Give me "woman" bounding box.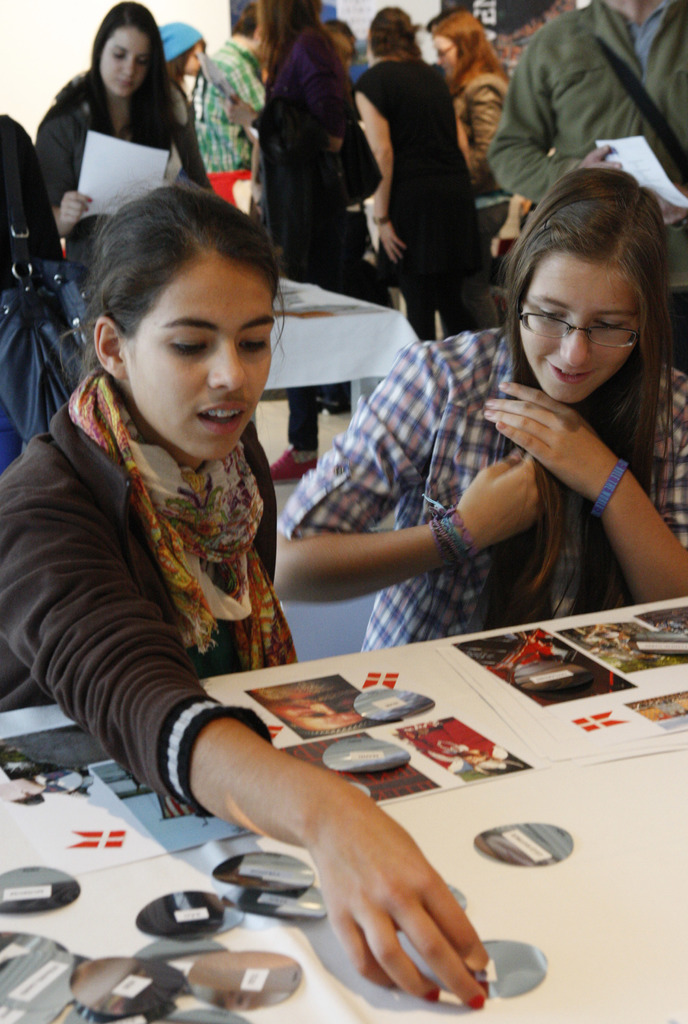
bbox=(242, 17, 373, 288).
